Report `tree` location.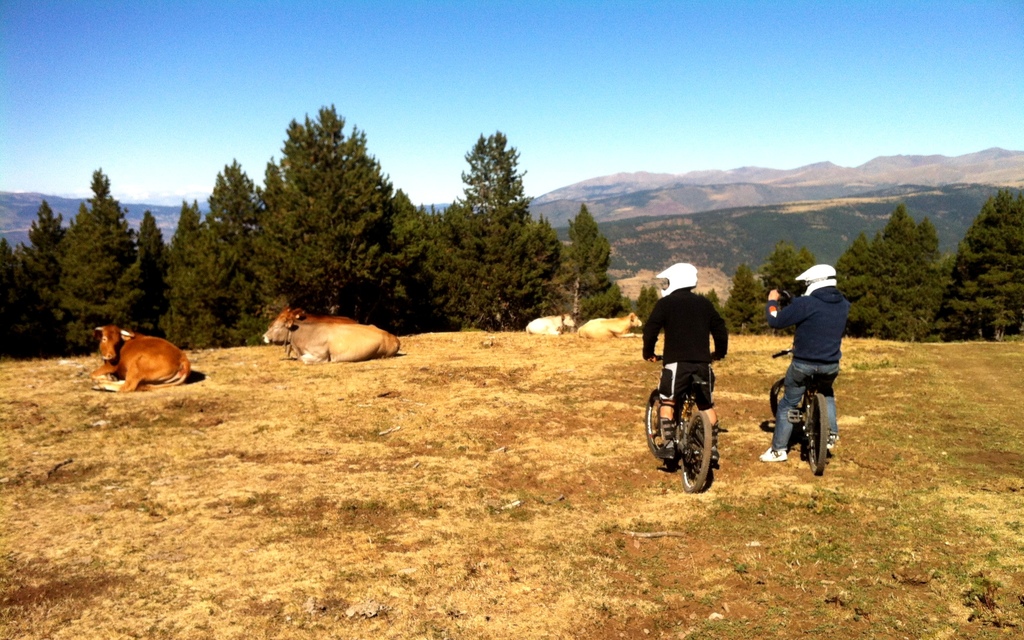
Report: pyautogui.locateOnScreen(717, 262, 772, 335).
